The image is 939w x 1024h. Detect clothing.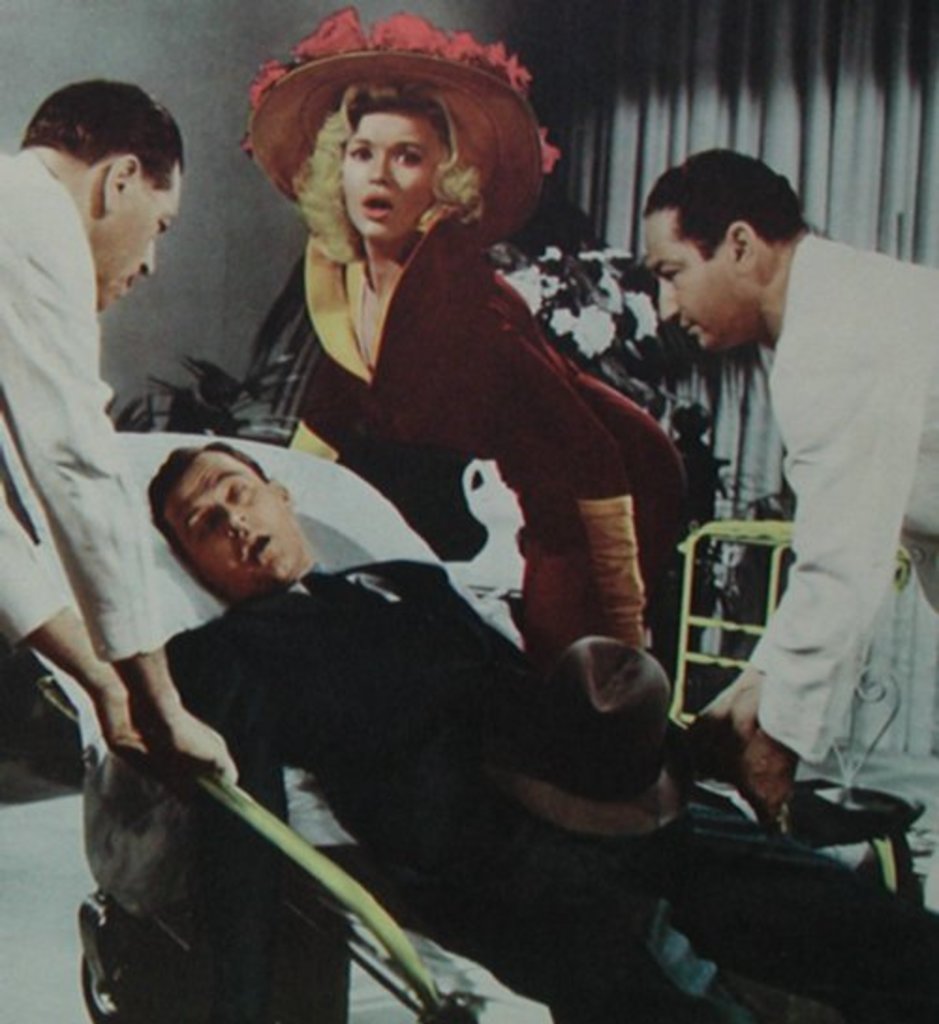
Detection: <bbox>304, 197, 685, 691</bbox>.
